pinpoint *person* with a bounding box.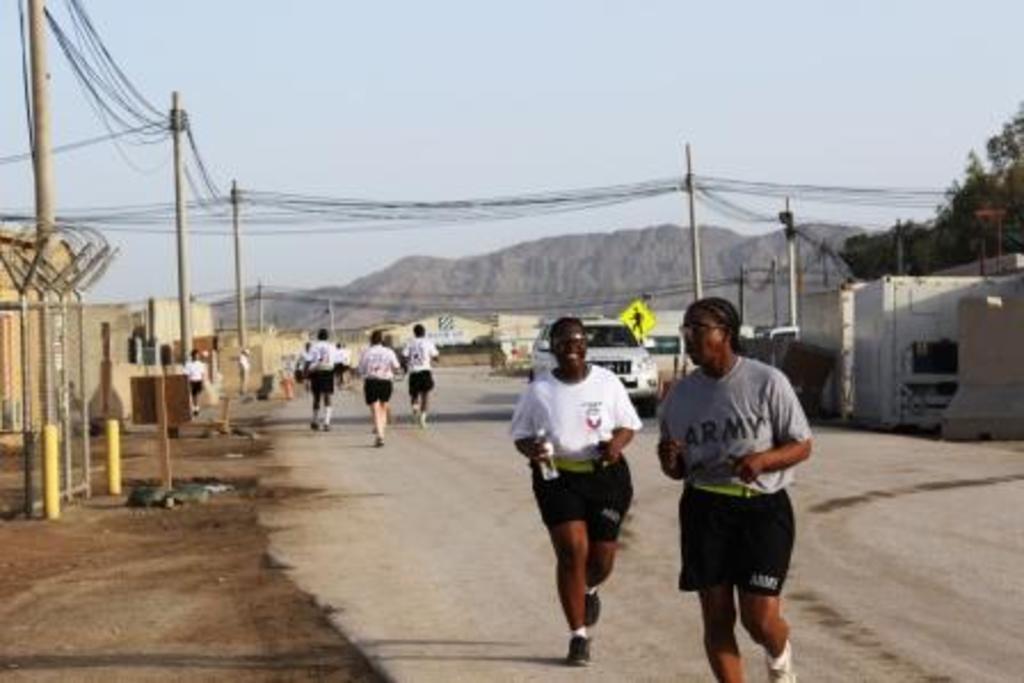
<bbox>297, 331, 336, 443</bbox>.
